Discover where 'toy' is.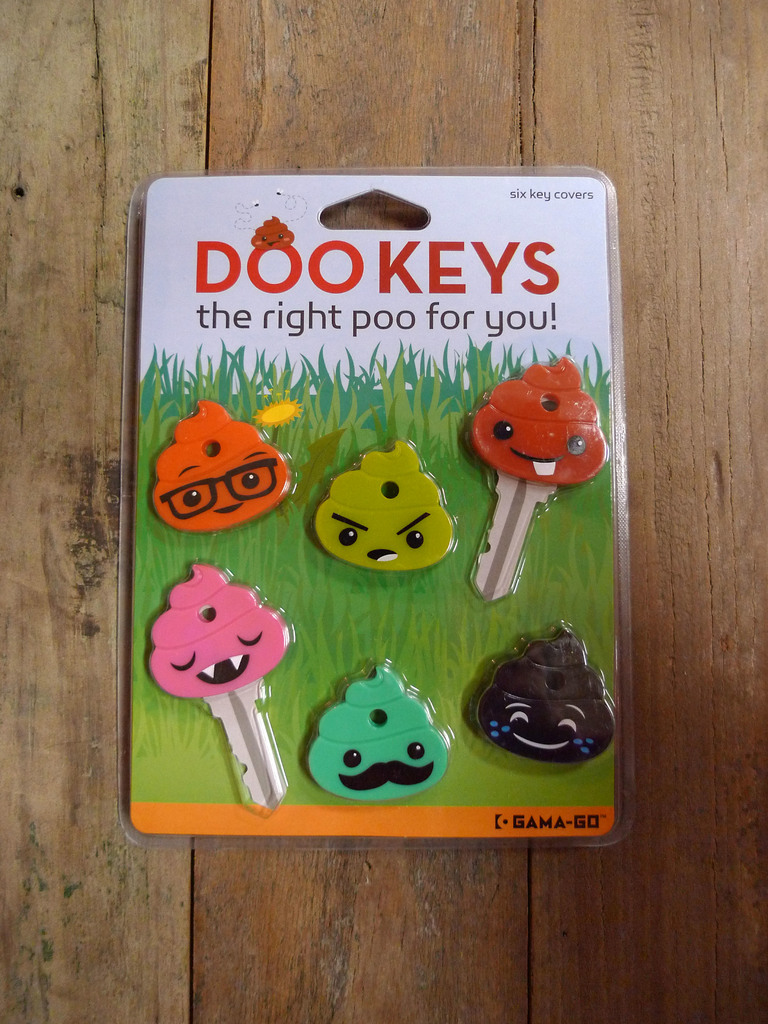
Discovered at locate(465, 362, 602, 591).
